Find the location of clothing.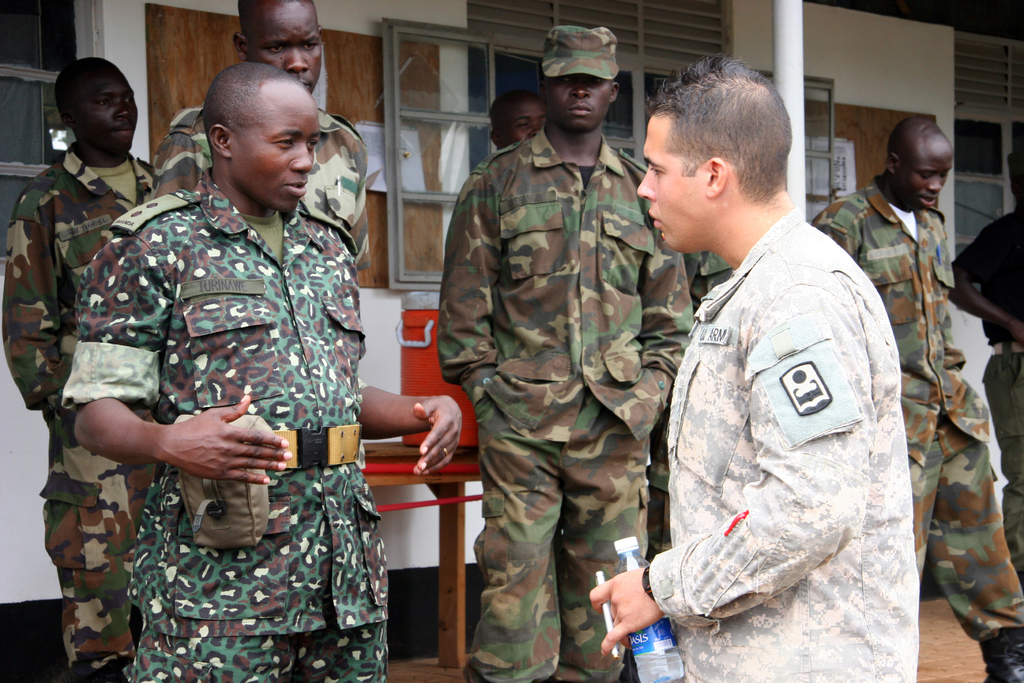
Location: region(668, 215, 931, 682).
